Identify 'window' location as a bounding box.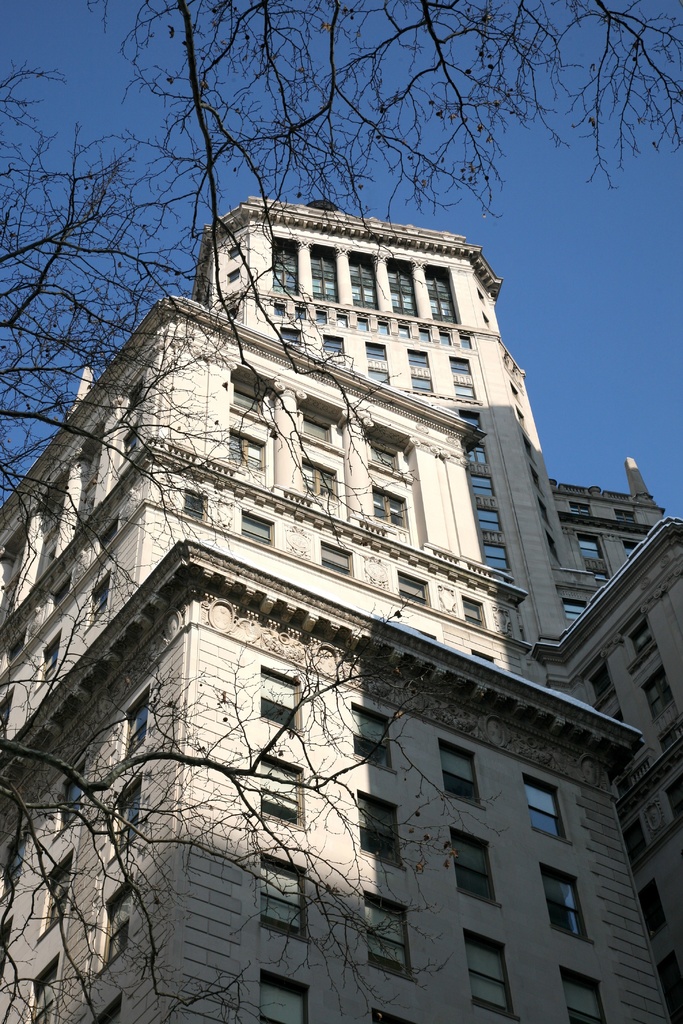
(left=620, top=824, right=643, bottom=861).
